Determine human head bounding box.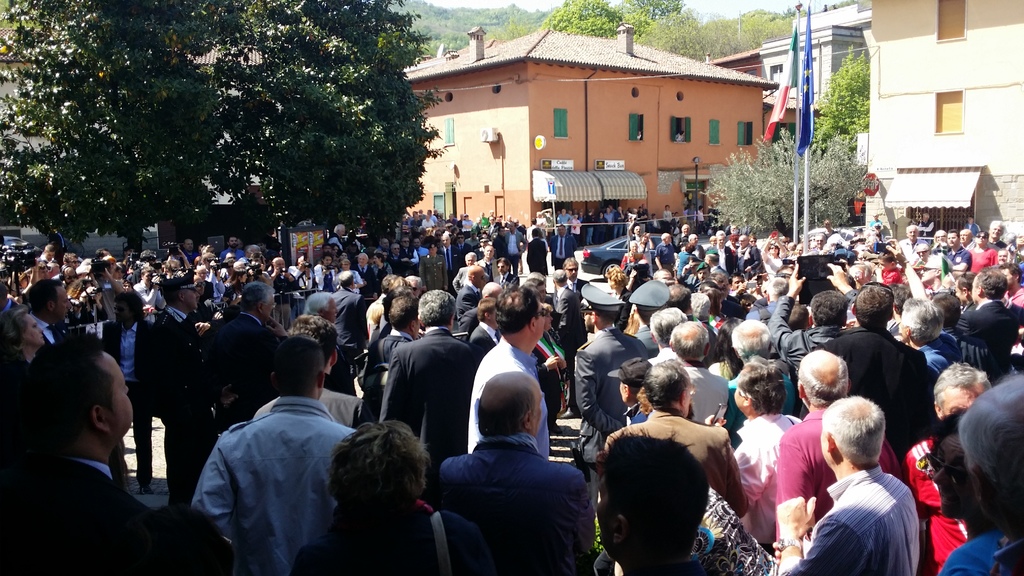
Determined: [x1=1006, y1=222, x2=1023, y2=251].
